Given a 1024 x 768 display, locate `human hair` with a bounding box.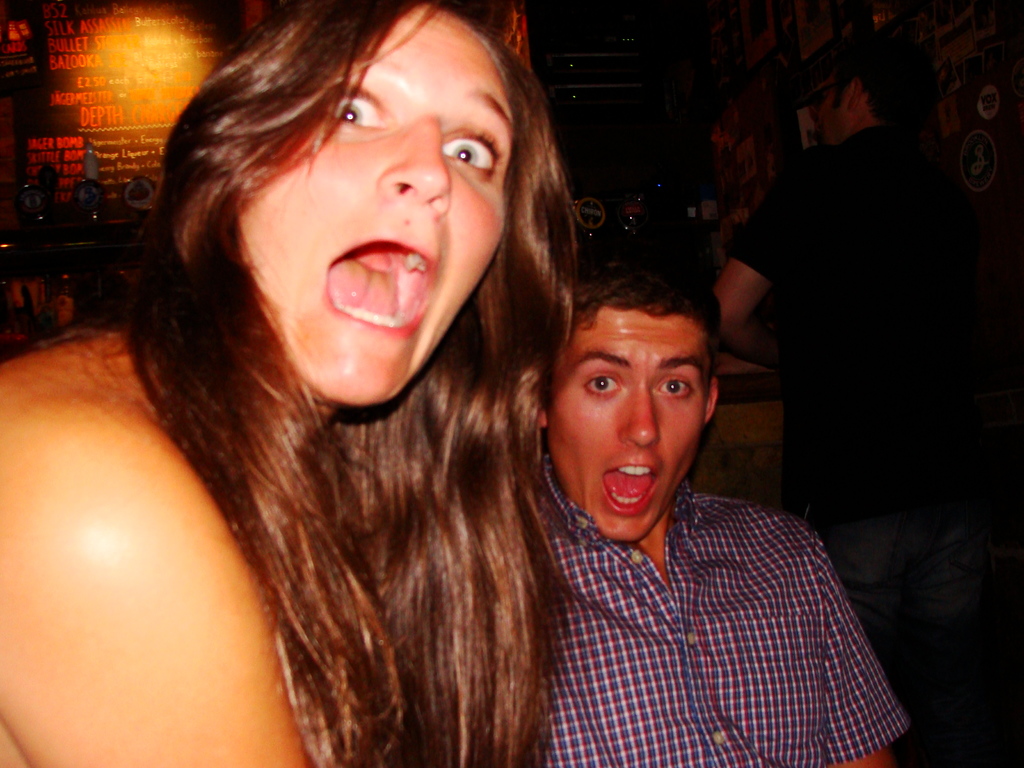
Located: bbox=[570, 227, 730, 344].
